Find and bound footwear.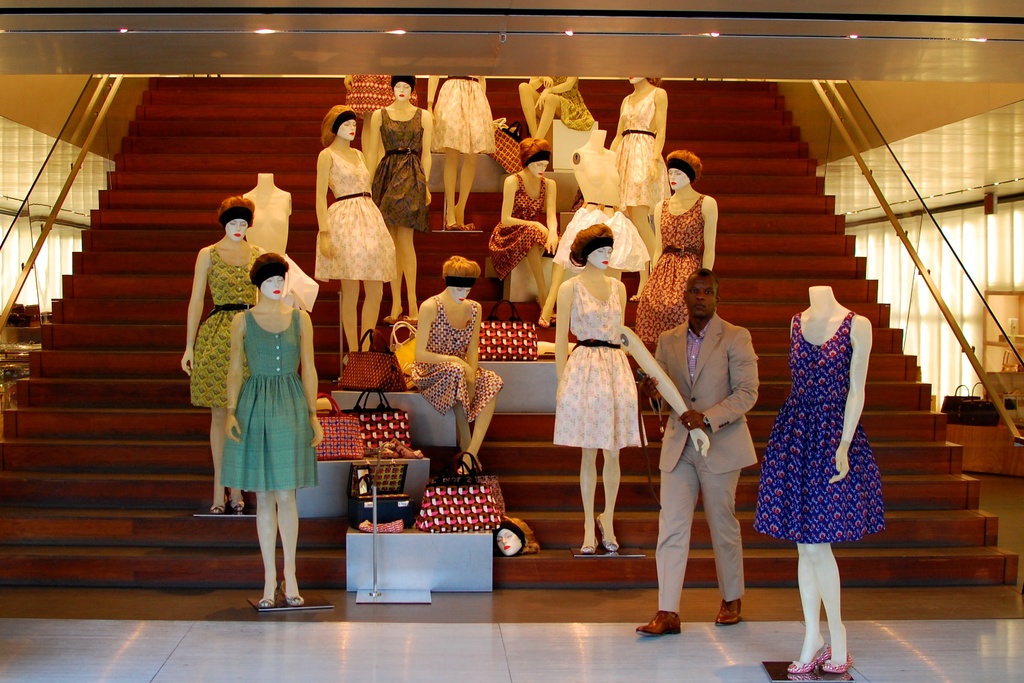
Bound: x1=278 y1=582 x2=304 y2=605.
